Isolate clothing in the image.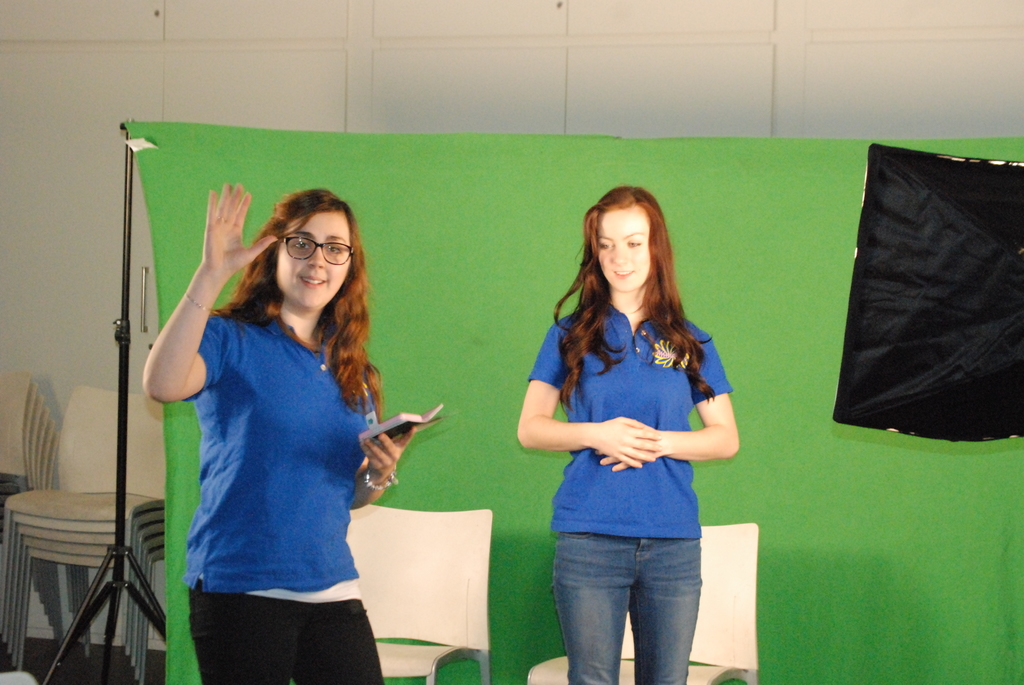
Isolated region: bbox=(154, 241, 399, 661).
